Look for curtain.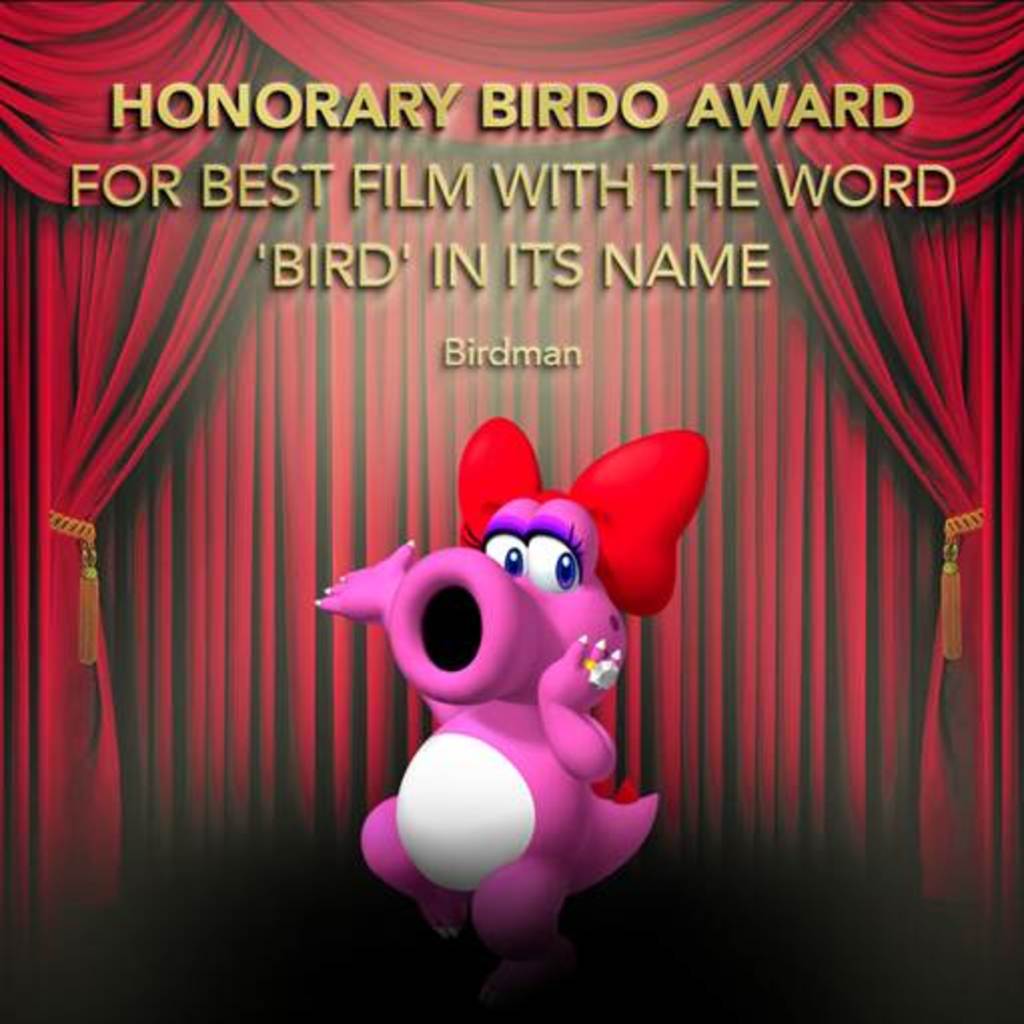
Found: rect(0, 0, 1022, 1022).
